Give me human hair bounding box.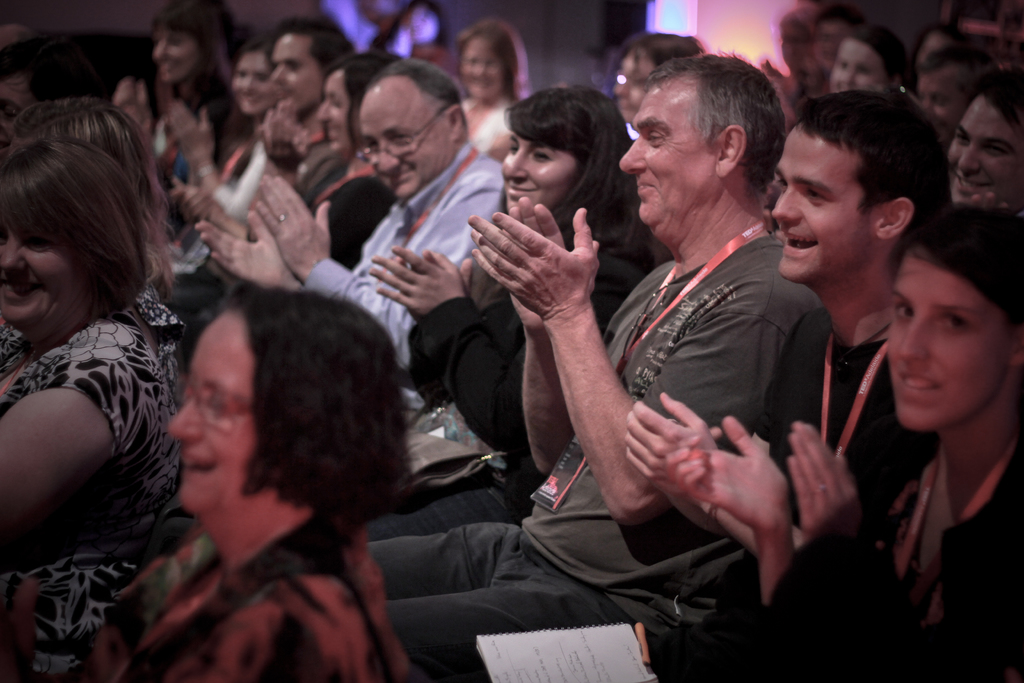
bbox=(148, 15, 229, 93).
